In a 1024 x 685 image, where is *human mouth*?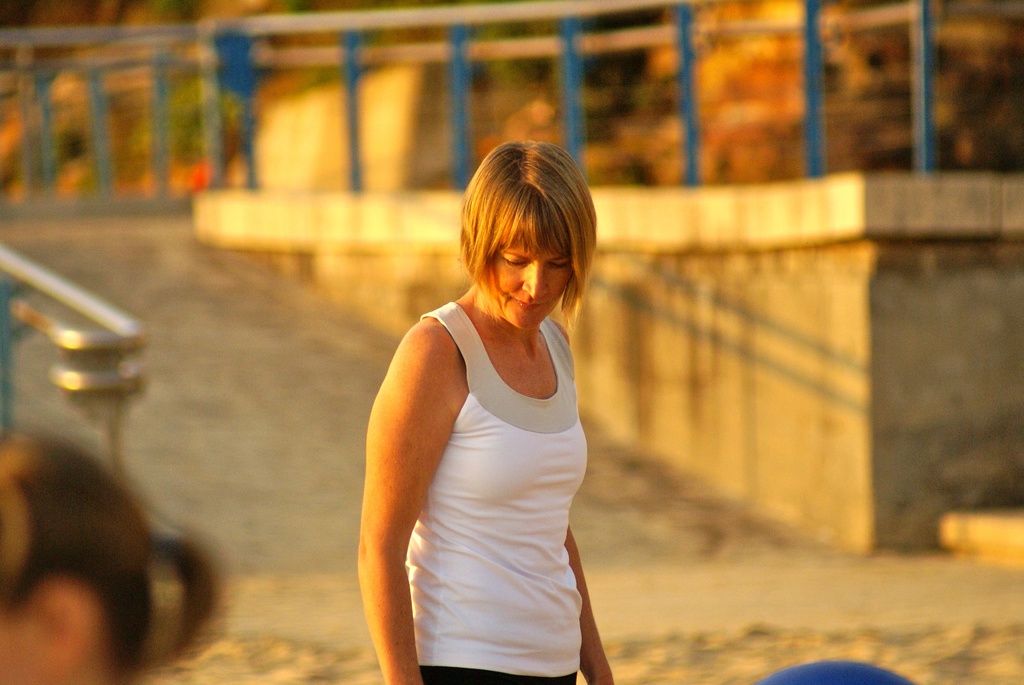
(left=512, top=296, right=548, bottom=308).
